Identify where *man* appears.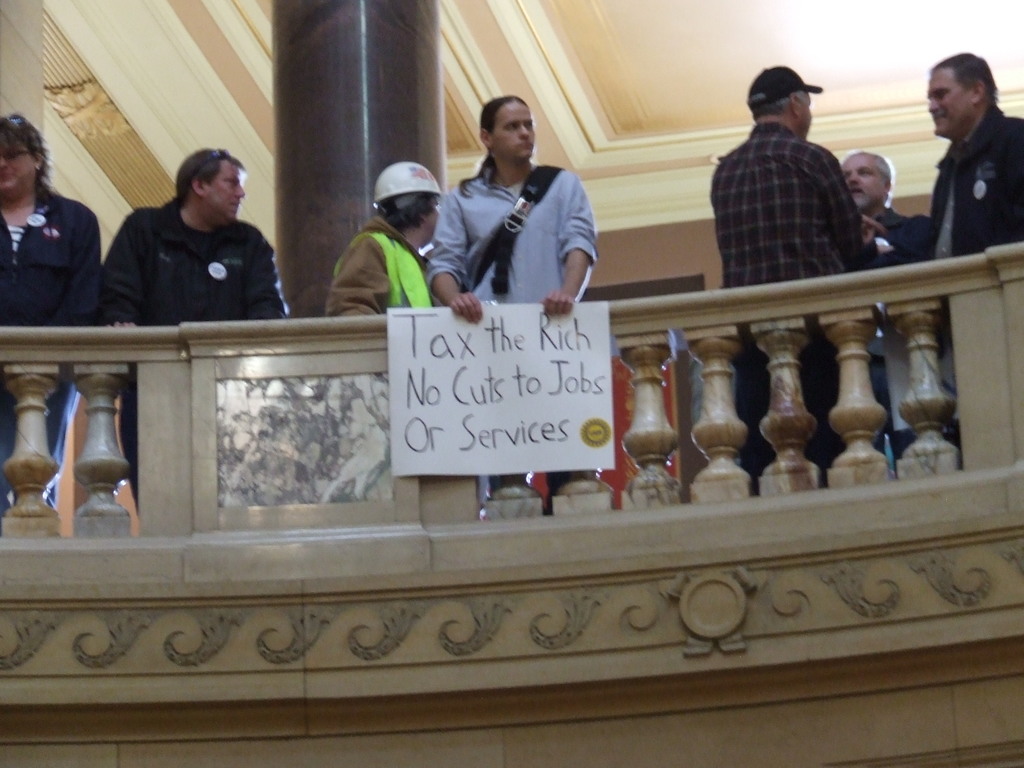
Appears at bbox=(97, 149, 291, 524).
